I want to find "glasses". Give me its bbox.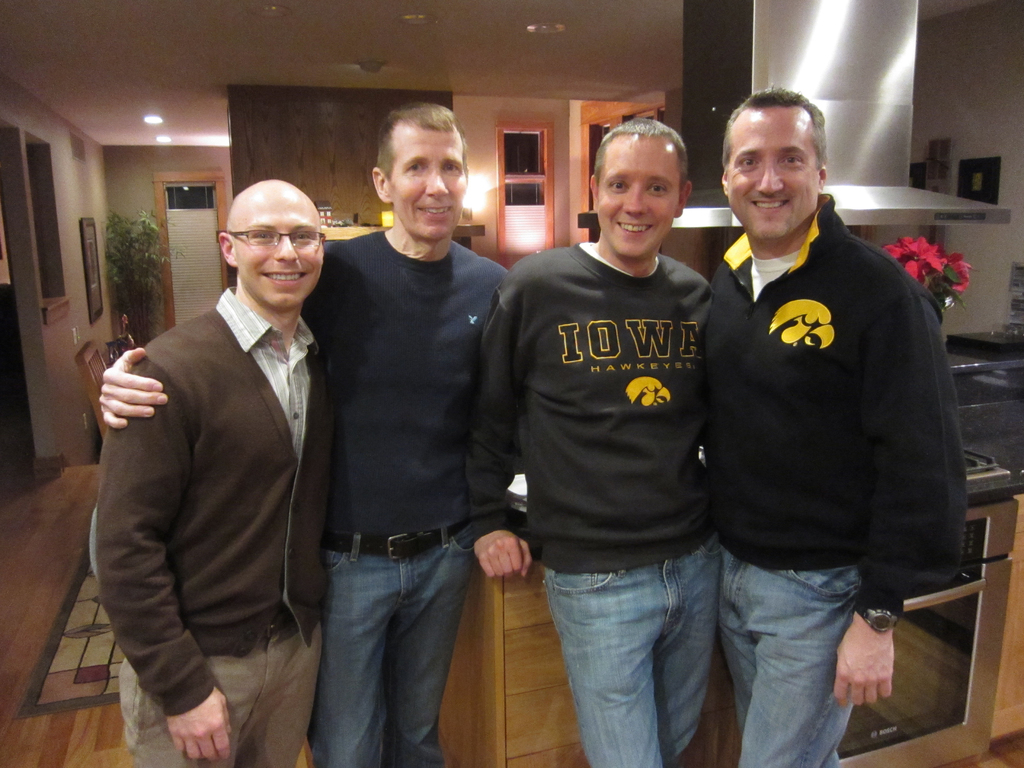
rect(212, 222, 325, 267).
